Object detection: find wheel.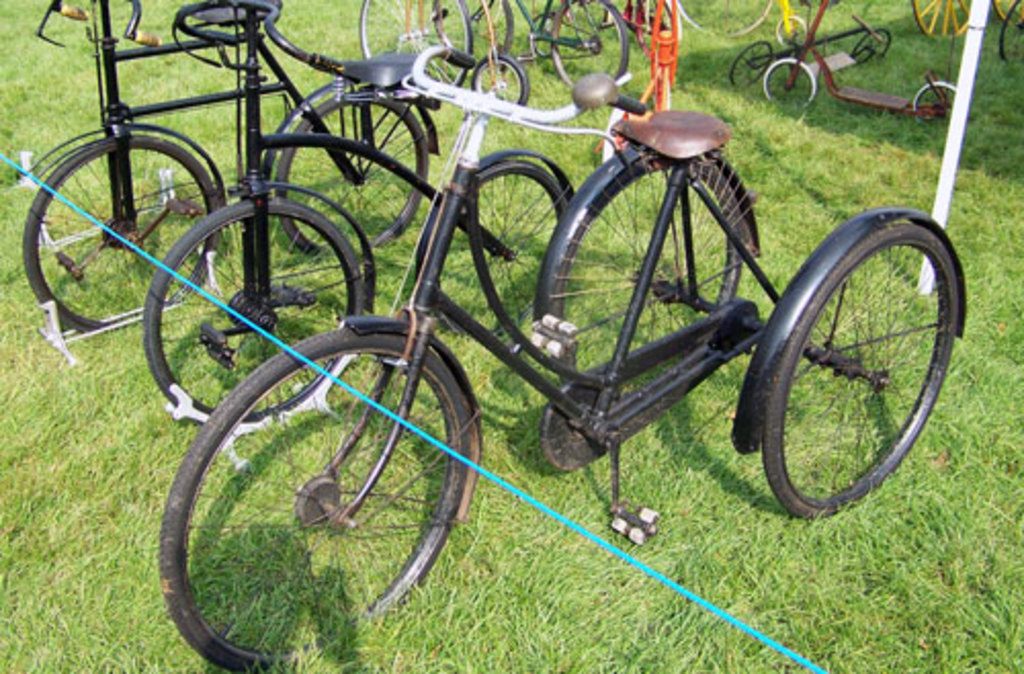
23,131,227,332.
